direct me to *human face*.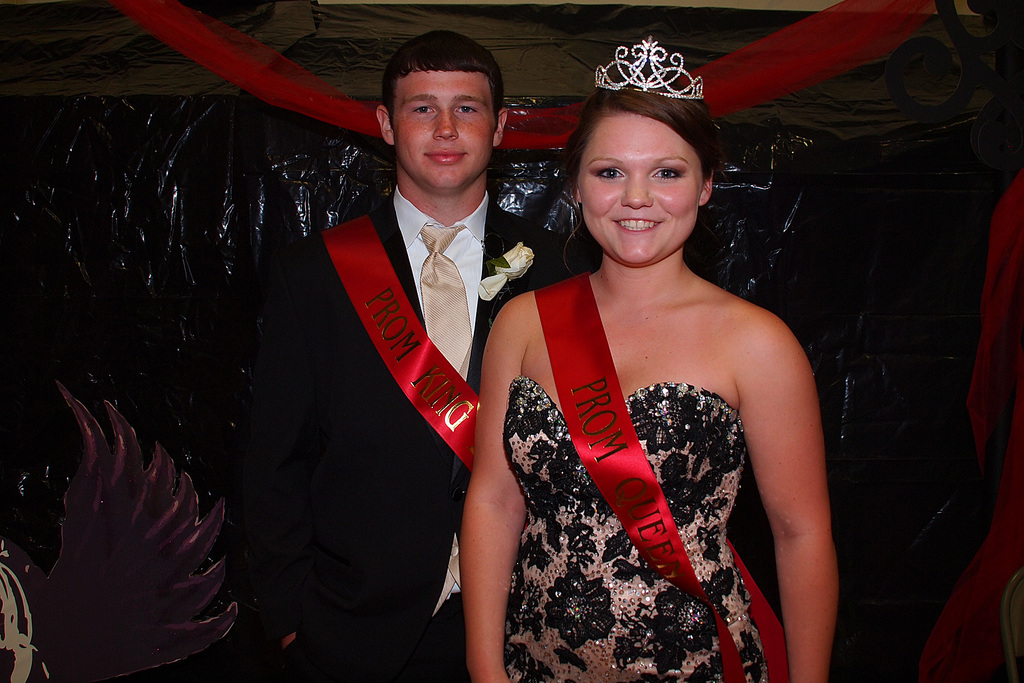
Direction: locate(583, 114, 697, 267).
